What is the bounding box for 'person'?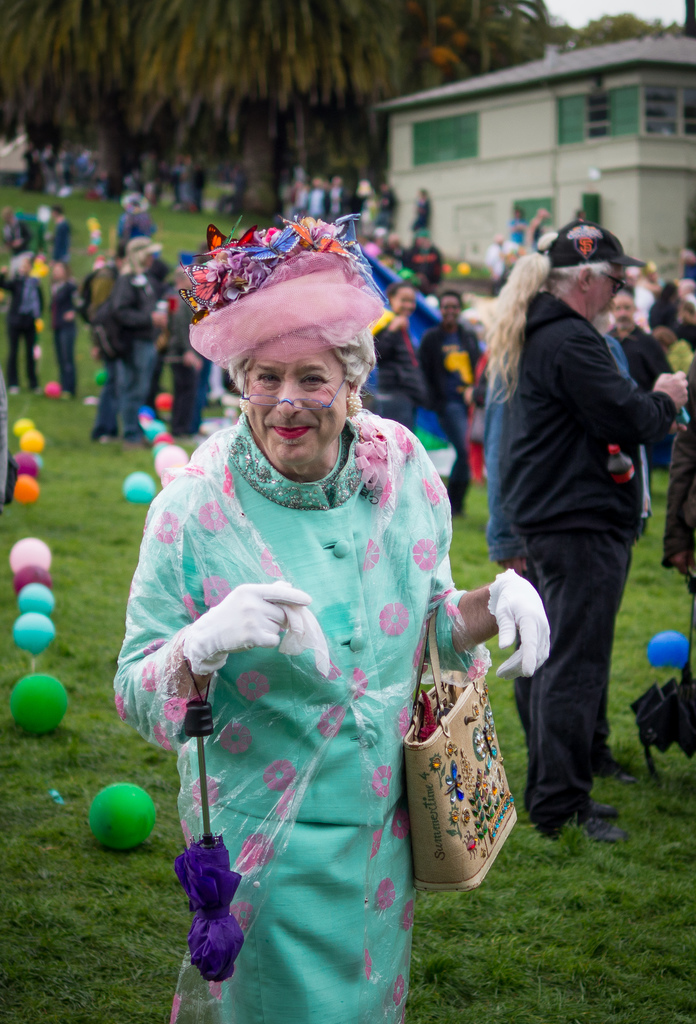
(left=0, top=260, right=46, bottom=388).
